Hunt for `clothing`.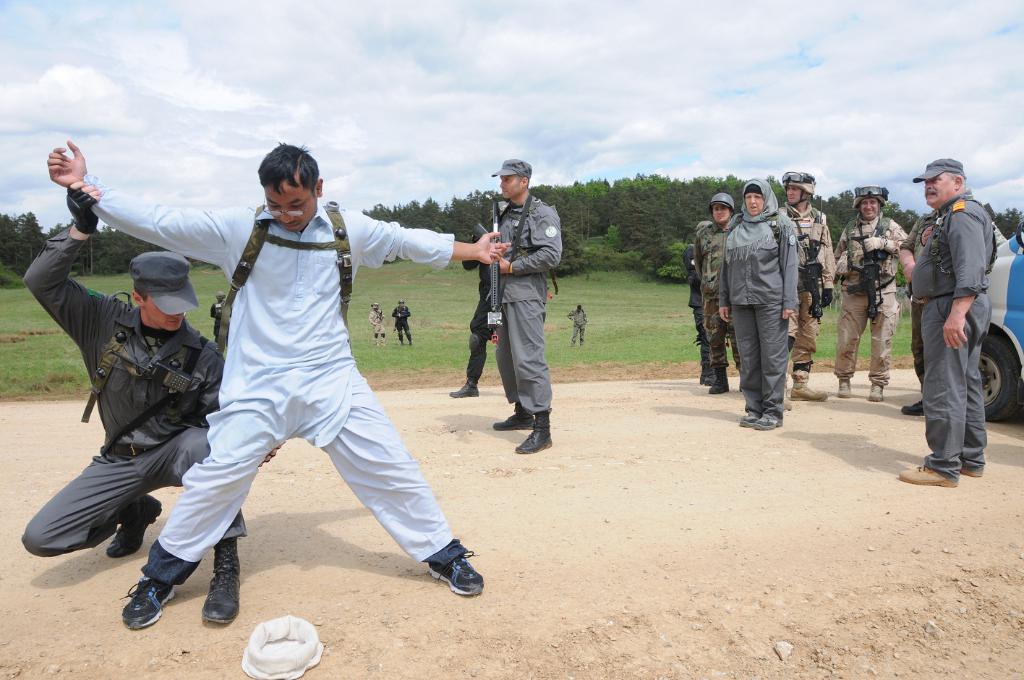
Hunted down at 778, 203, 839, 373.
